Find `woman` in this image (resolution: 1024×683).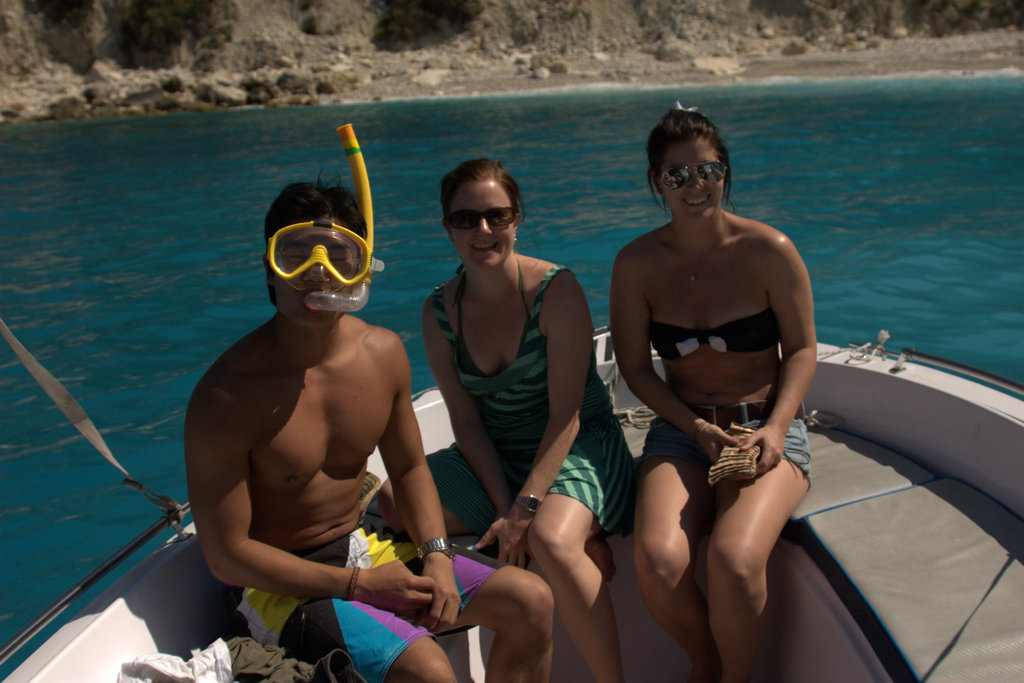
[607, 101, 819, 682].
